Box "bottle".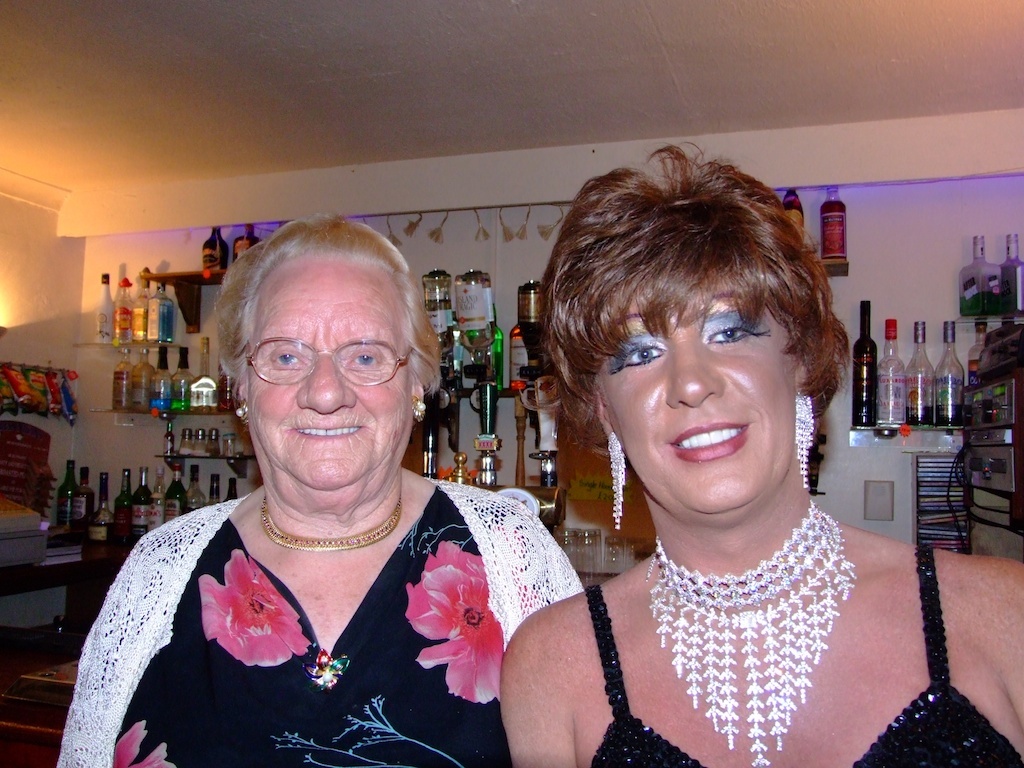
BBox(781, 188, 809, 250).
